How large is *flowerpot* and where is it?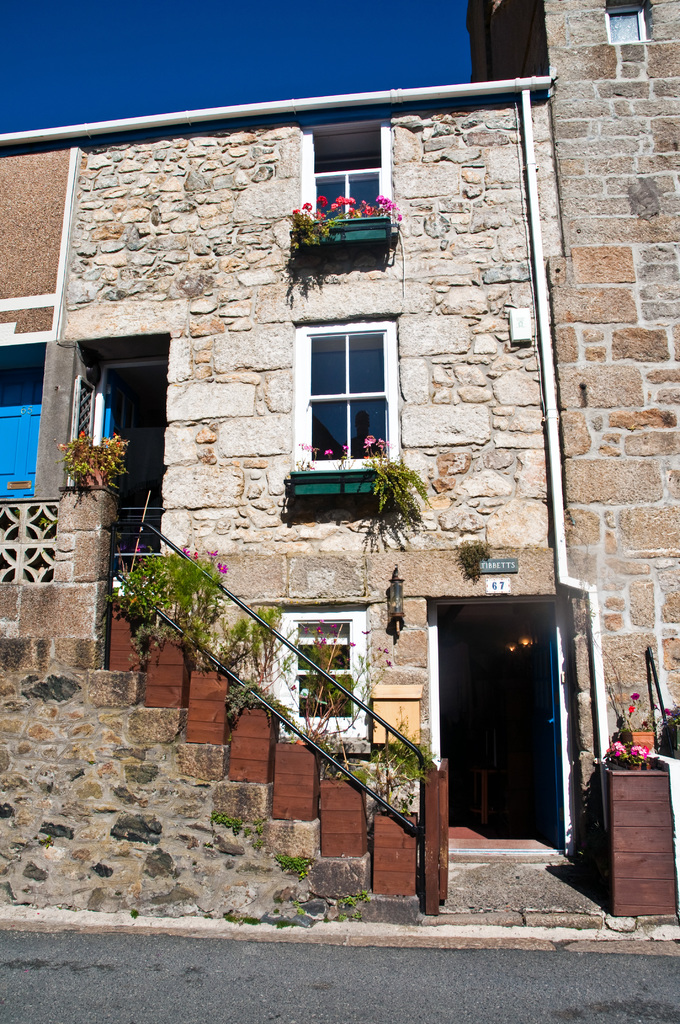
Bounding box: pyautogui.locateOnScreen(628, 728, 656, 756).
